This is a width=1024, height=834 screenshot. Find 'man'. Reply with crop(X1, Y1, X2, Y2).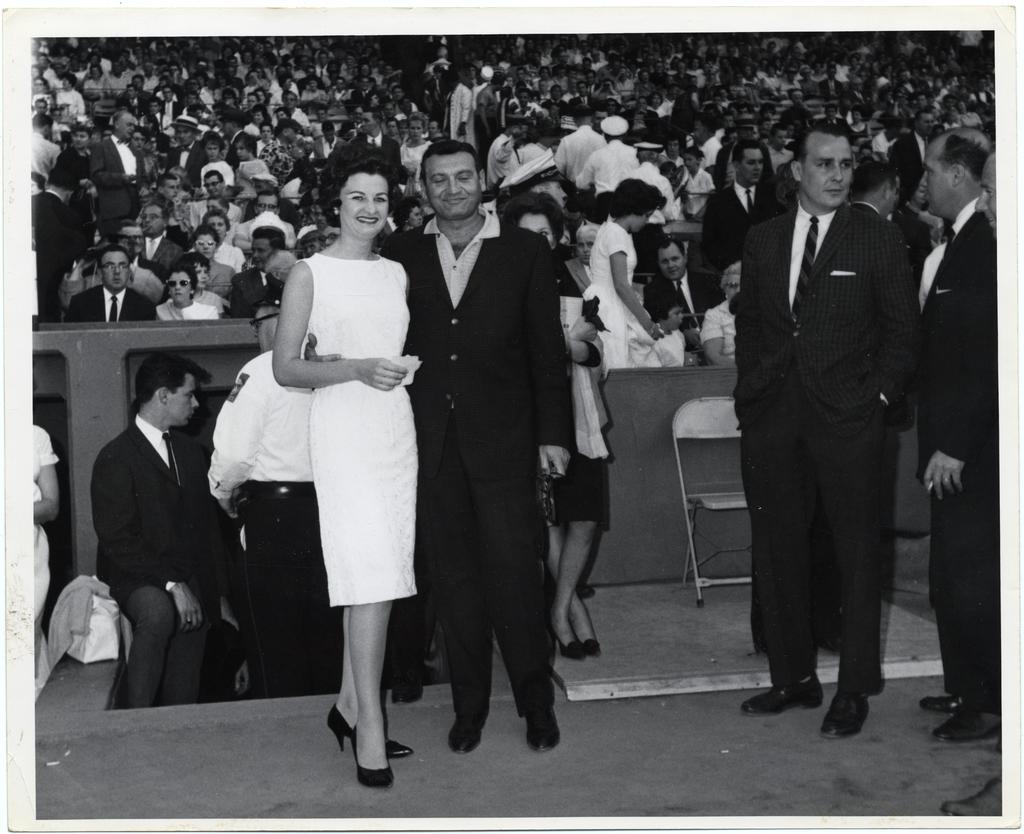
crop(720, 141, 772, 266).
